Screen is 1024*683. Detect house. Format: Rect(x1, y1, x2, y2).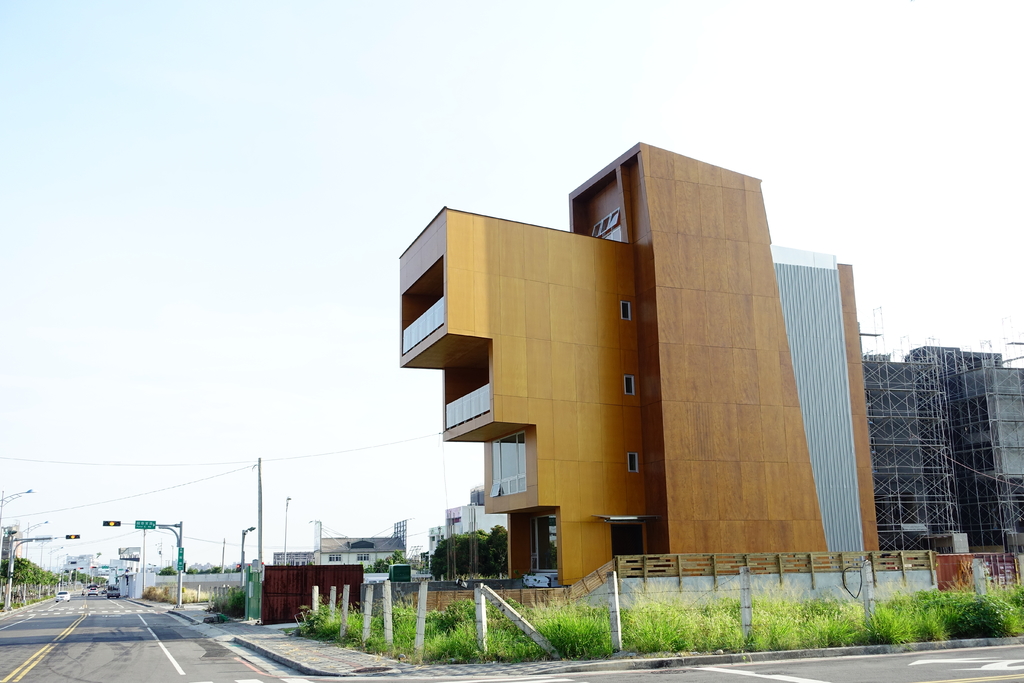
Rect(859, 342, 1023, 555).
